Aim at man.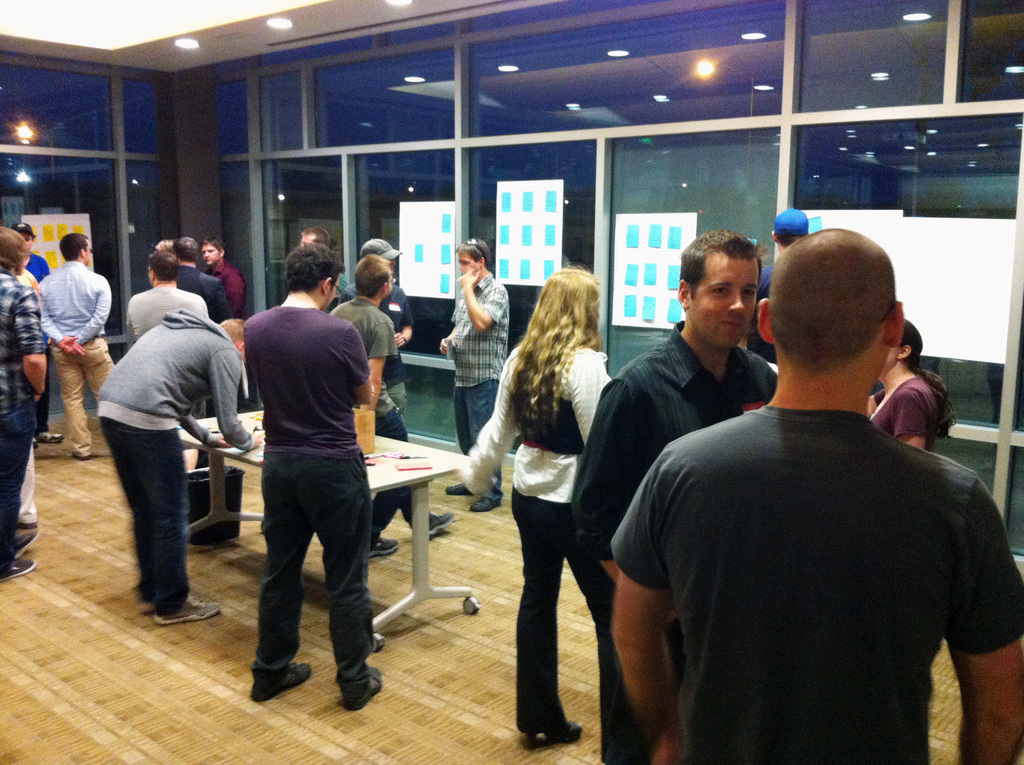
Aimed at 245/240/383/714.
